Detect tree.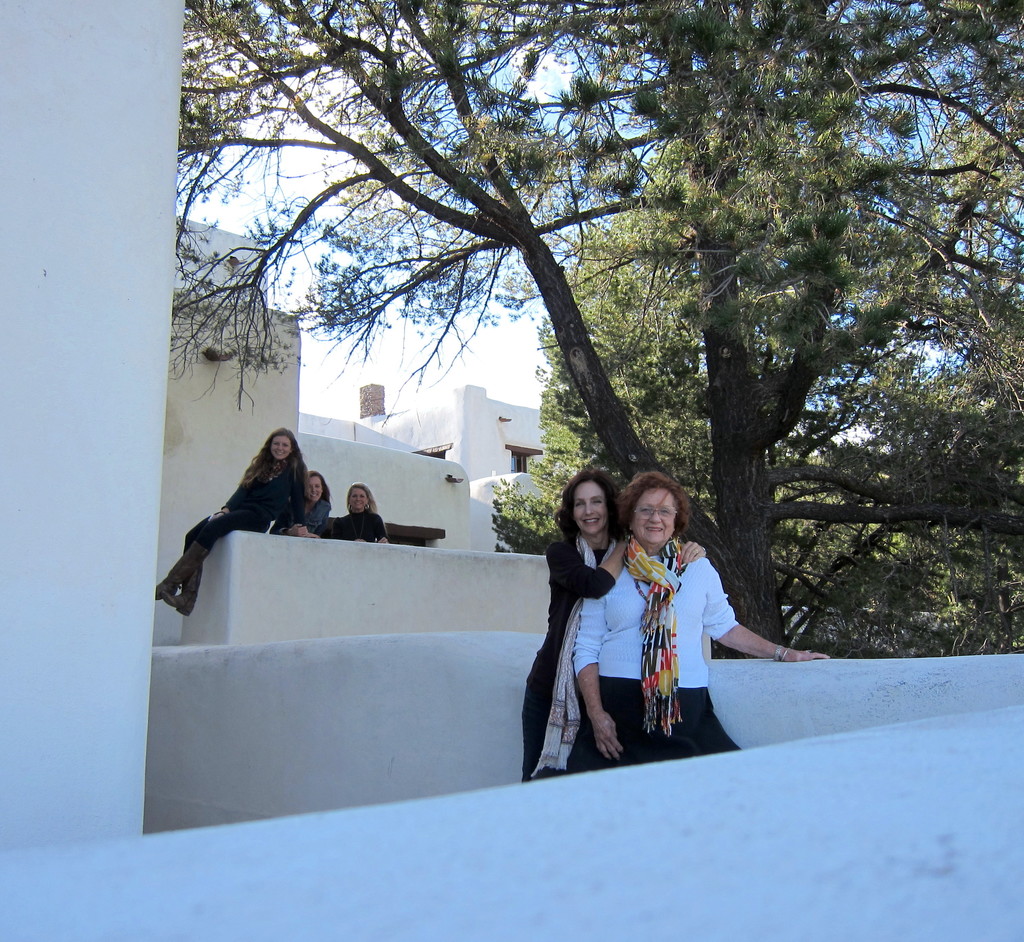
Detected at bbox=[162, 0, 1023, 657].
